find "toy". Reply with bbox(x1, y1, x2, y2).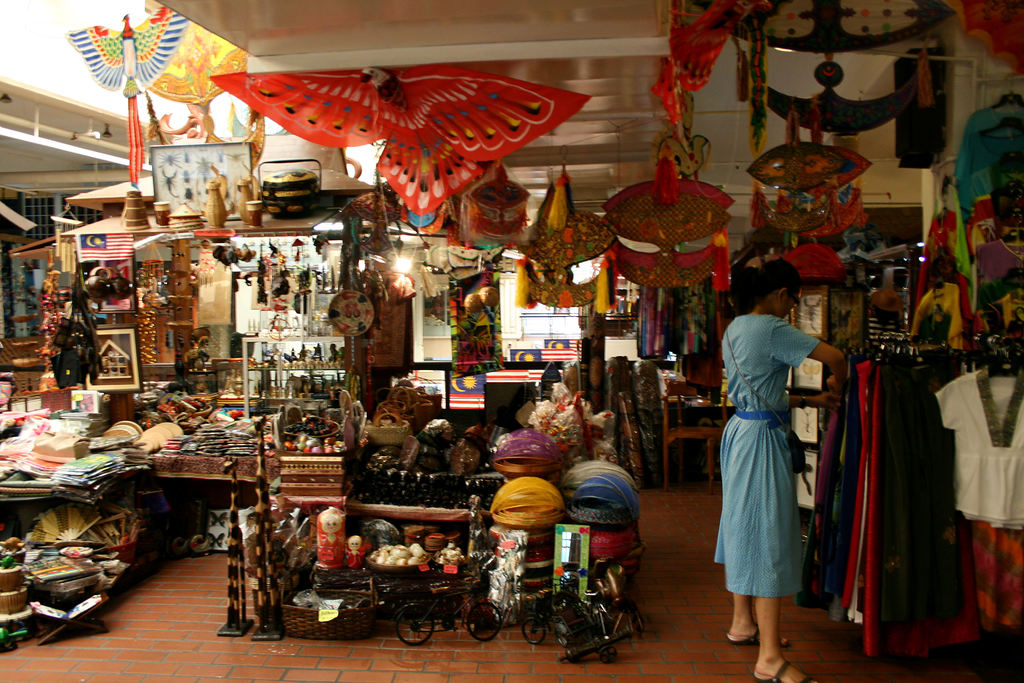
bbox(522, 572, 600, 650).
